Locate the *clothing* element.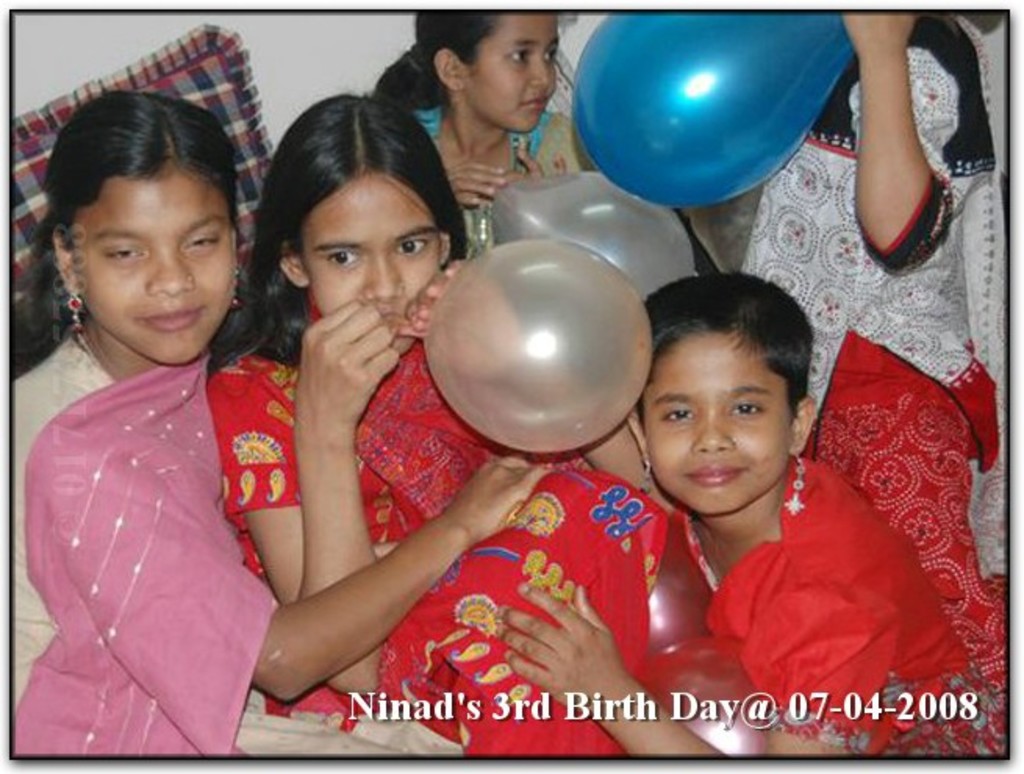
Element bbox: bbox(743, 0, 1022, 718).
